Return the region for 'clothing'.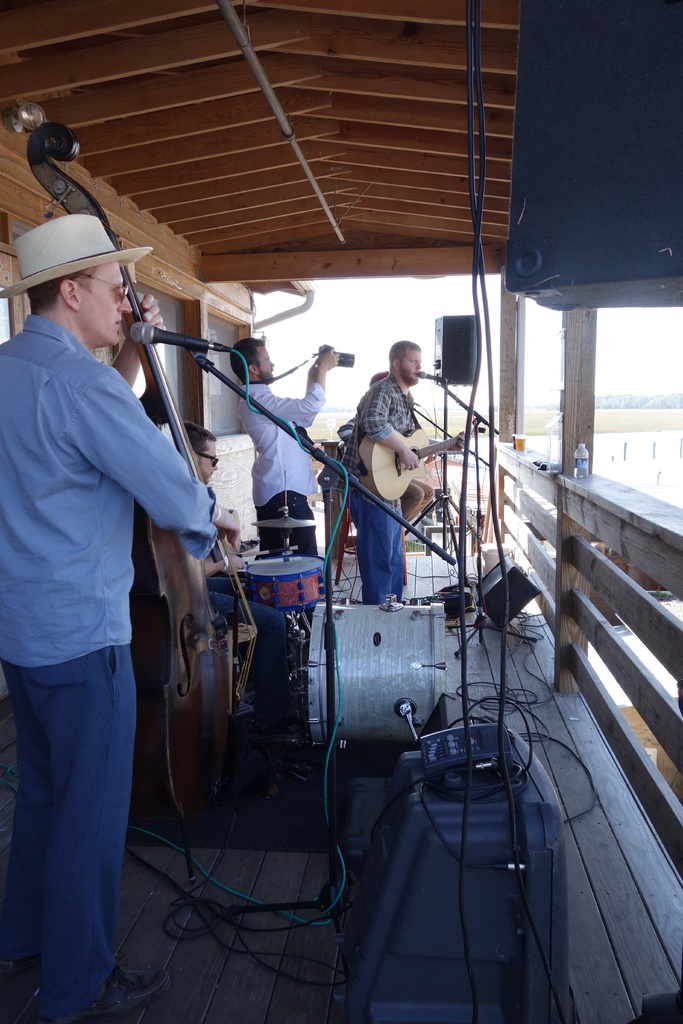
region(342, 383, 423, 607).
